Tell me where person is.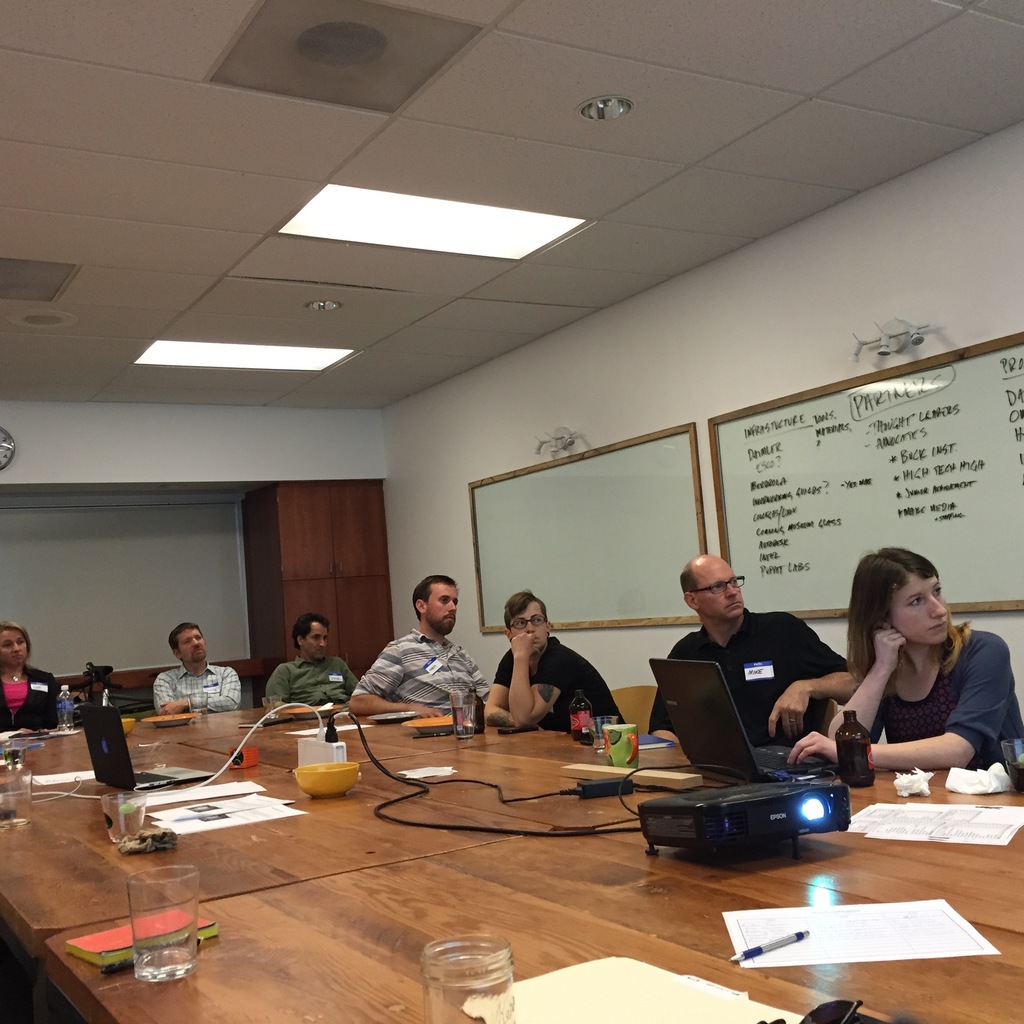
person is at locate(482, 591, 624, 734).
